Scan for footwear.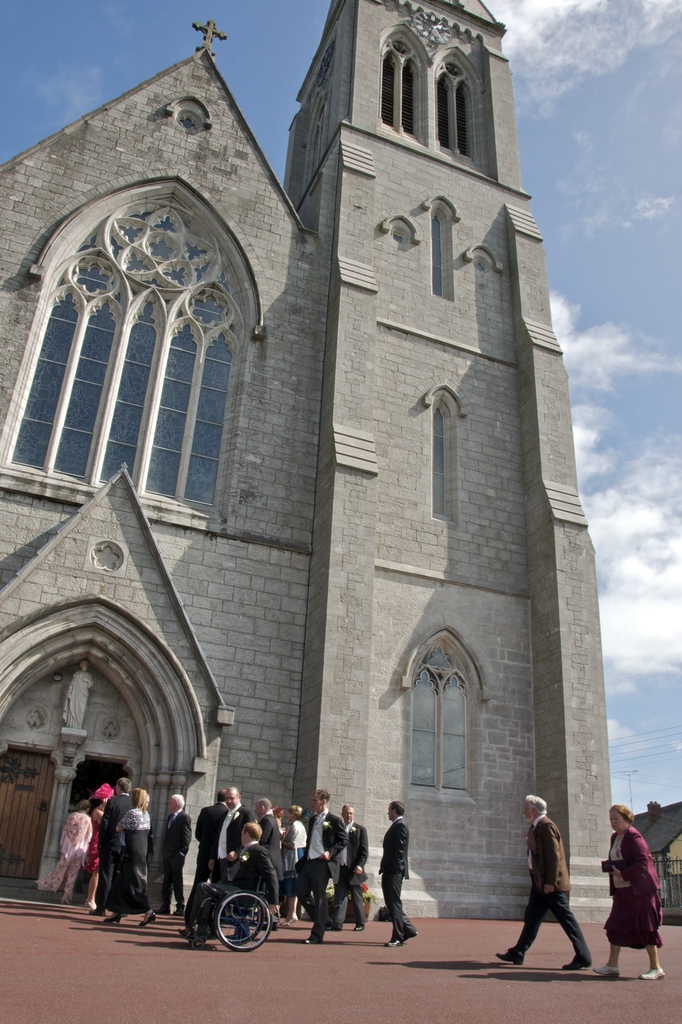
Scan result: [x1=563, y1=959, x2=589, y2=970].
